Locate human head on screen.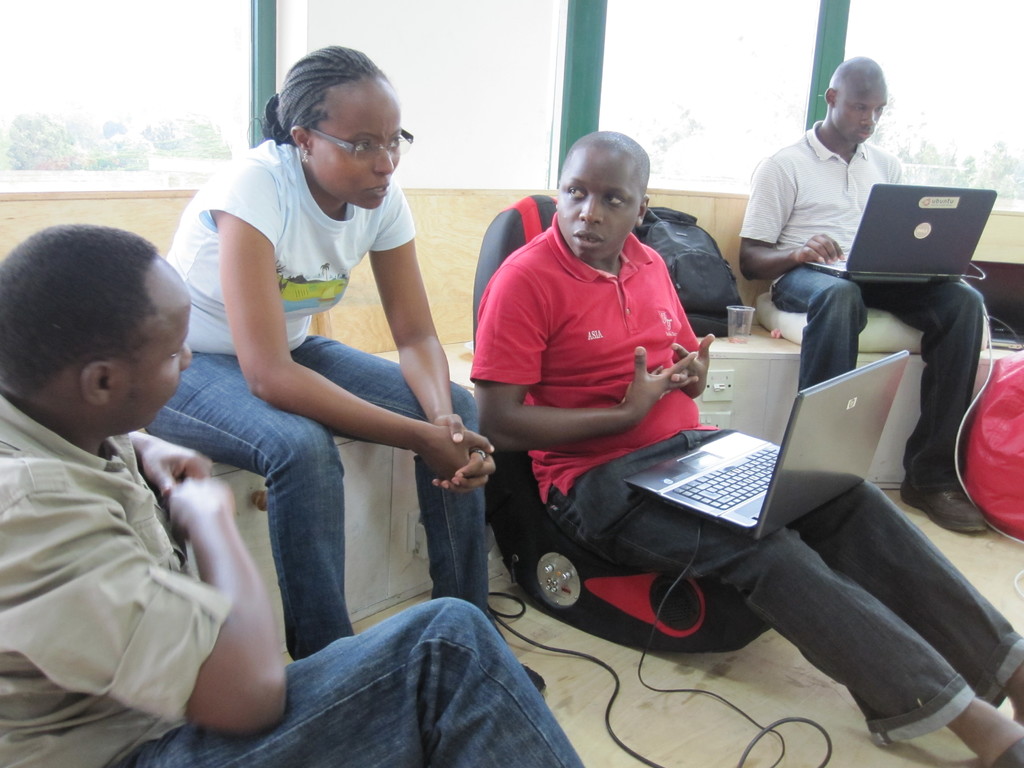
On screen at {"left": 0, "top": 217, "right": 193, "bottom": 433}.
